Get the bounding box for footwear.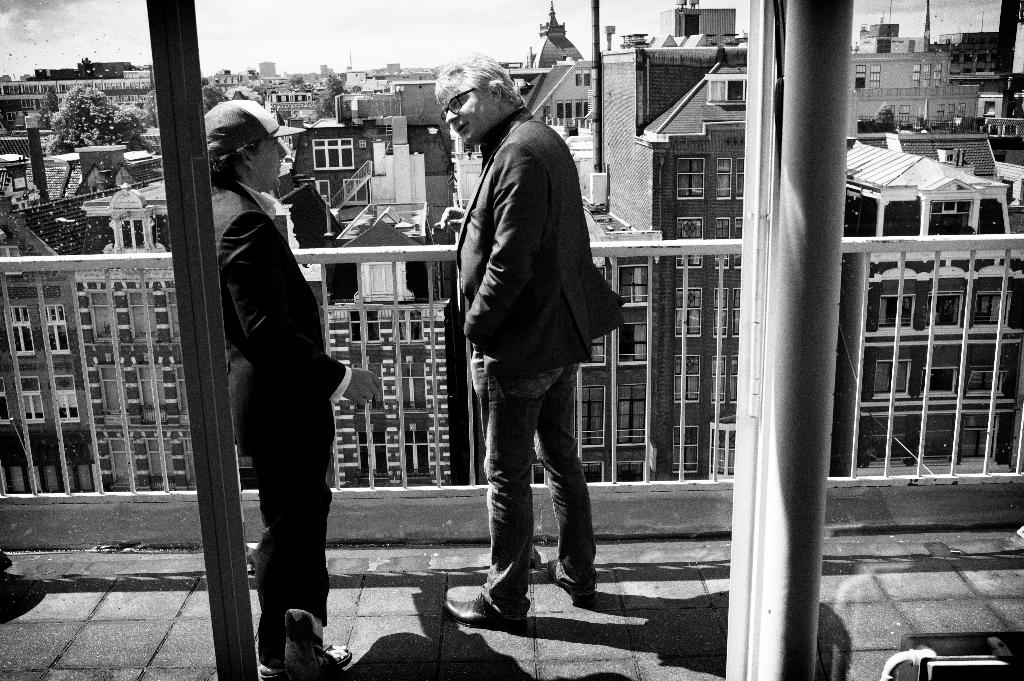
BBox(255, 639, 350, 680).
